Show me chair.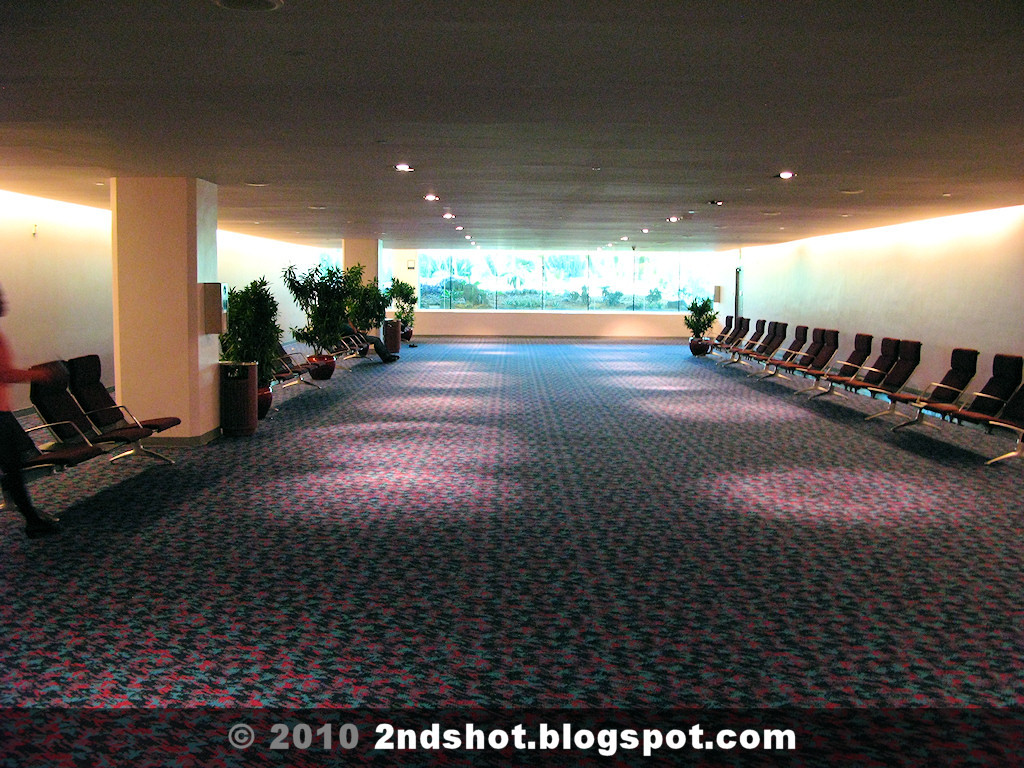
chair is here: rect(320, 326, 362, 354).
